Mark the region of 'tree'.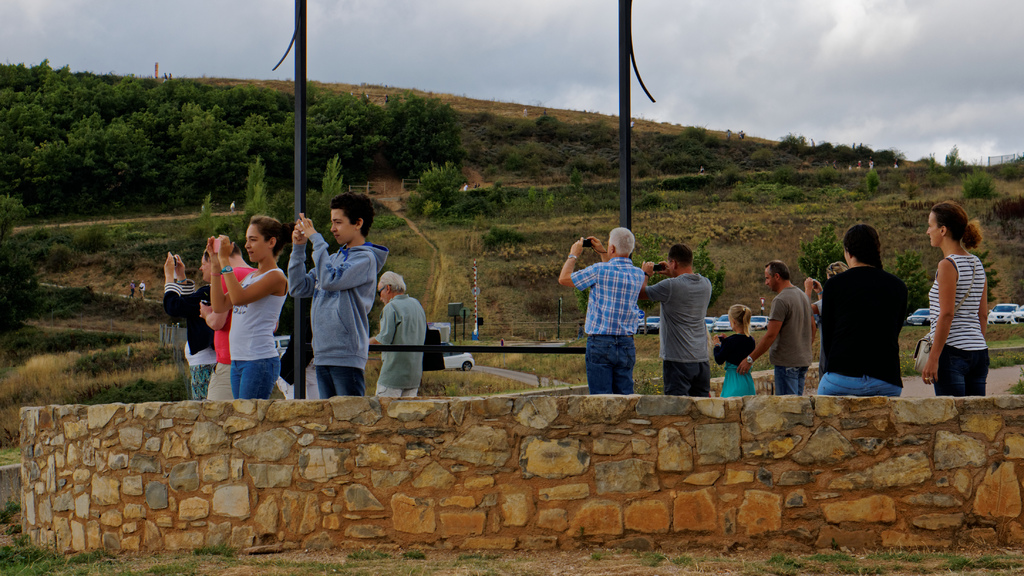
Region: box(312, 153, 344, 220).
